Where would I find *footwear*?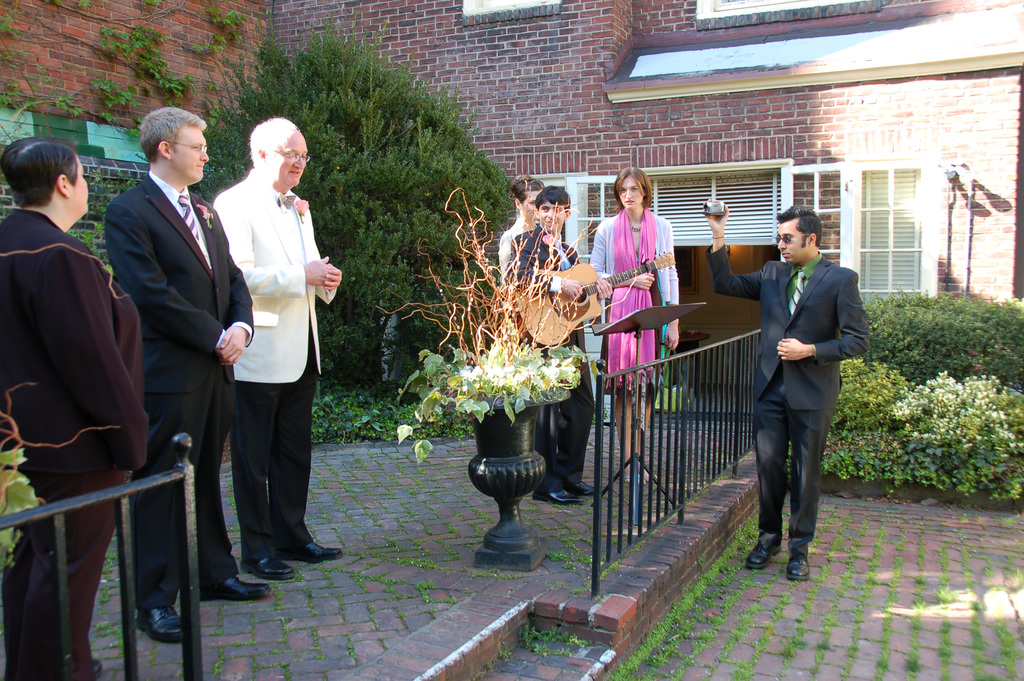
At region(740, 541, 783, 568).
